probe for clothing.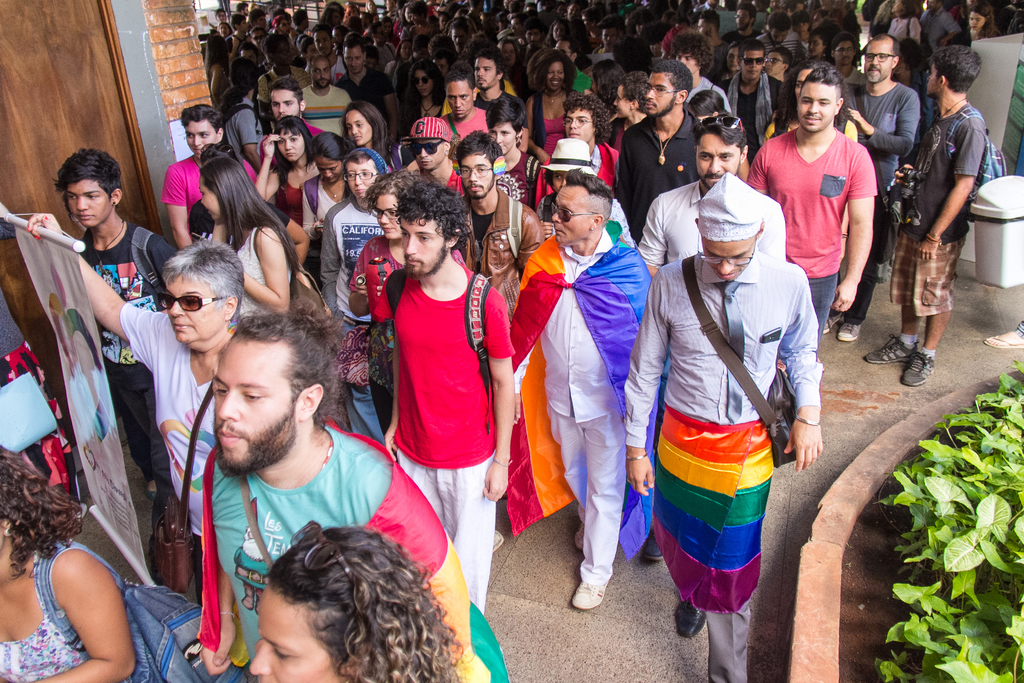
Probe result: <region>225, 91, 267, 158</region>.
